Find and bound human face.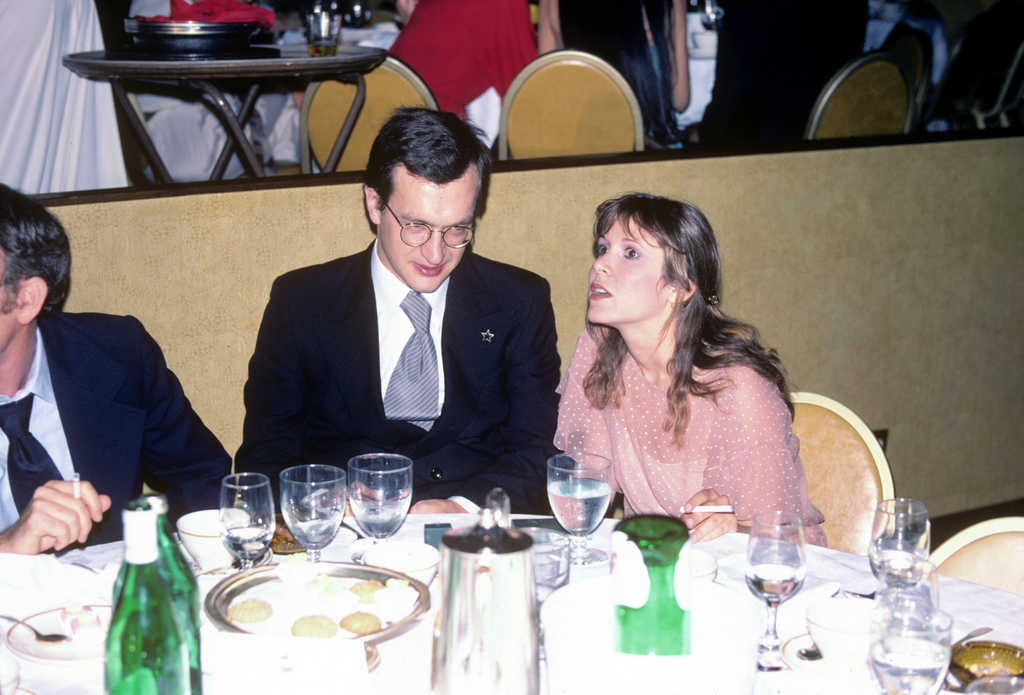
Bound: [584, 209, 669, 326].
